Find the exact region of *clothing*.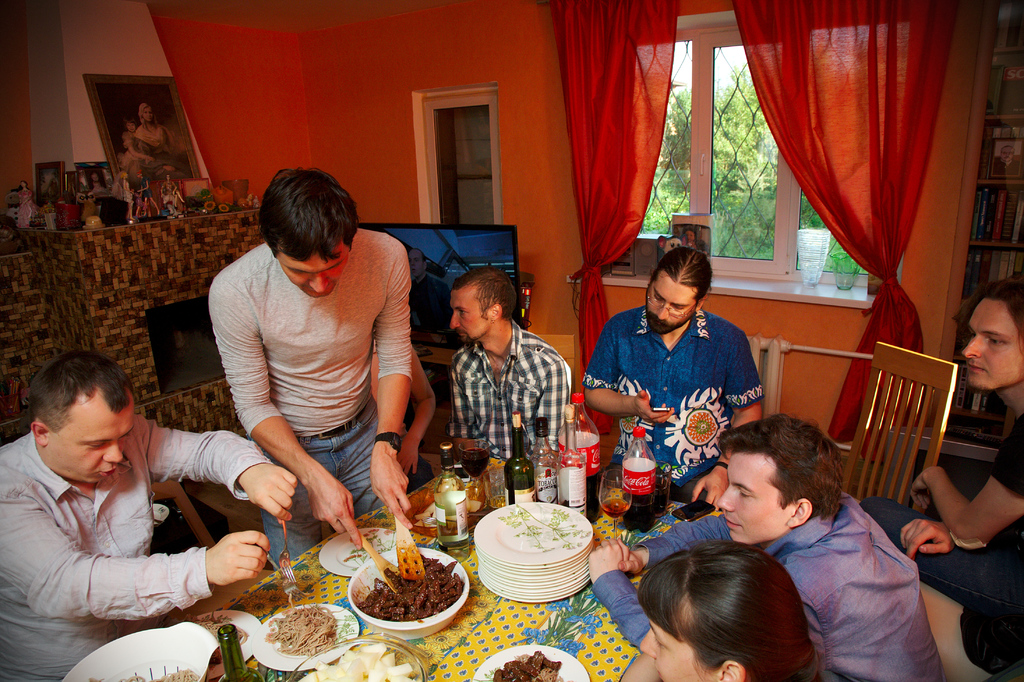
Exact region: 866 405 1023 612.
